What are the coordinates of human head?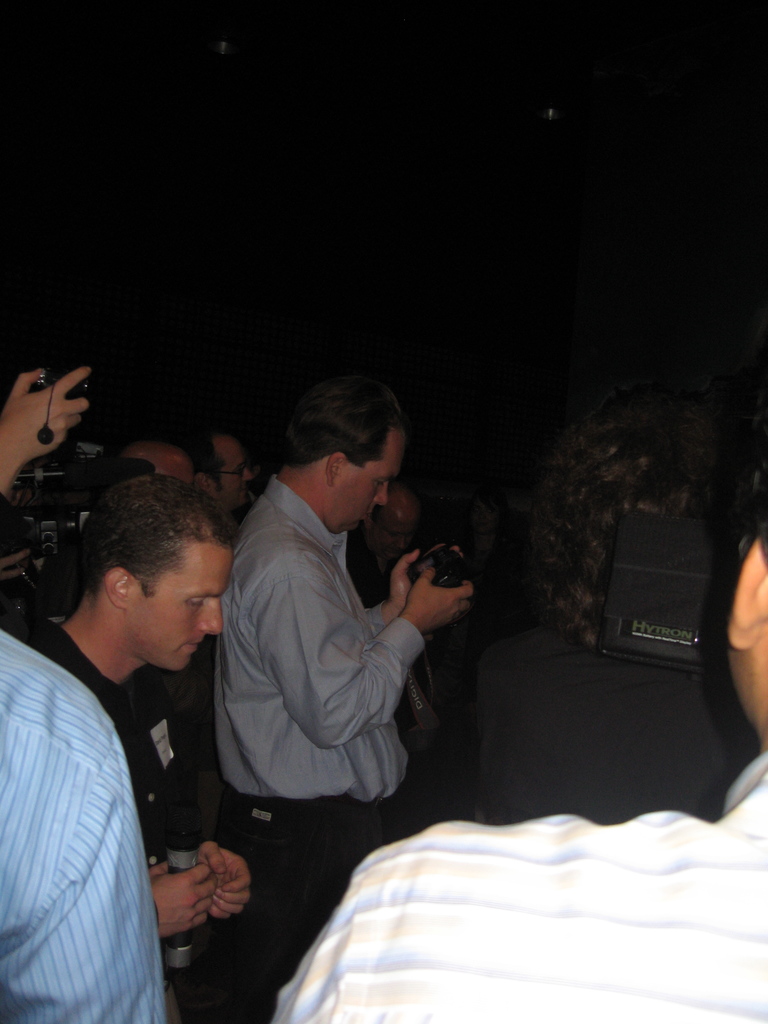
x1=284, y1=378, x2=410, y2=538.
